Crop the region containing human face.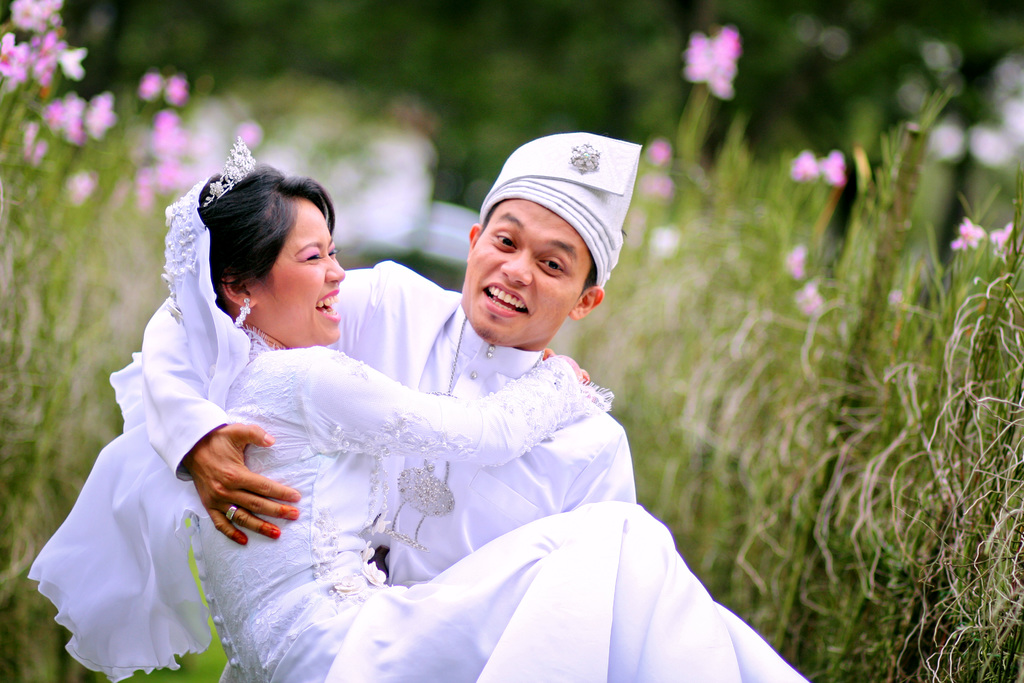
Crop region: box(465, 195, 591, 346).
